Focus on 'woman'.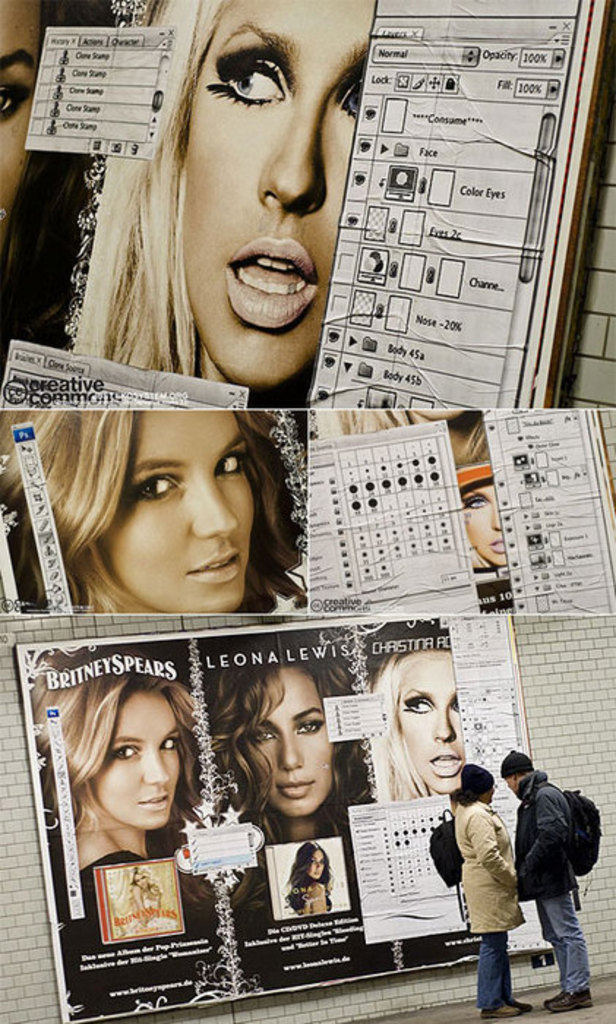
Focused at 0,0,111,358.
